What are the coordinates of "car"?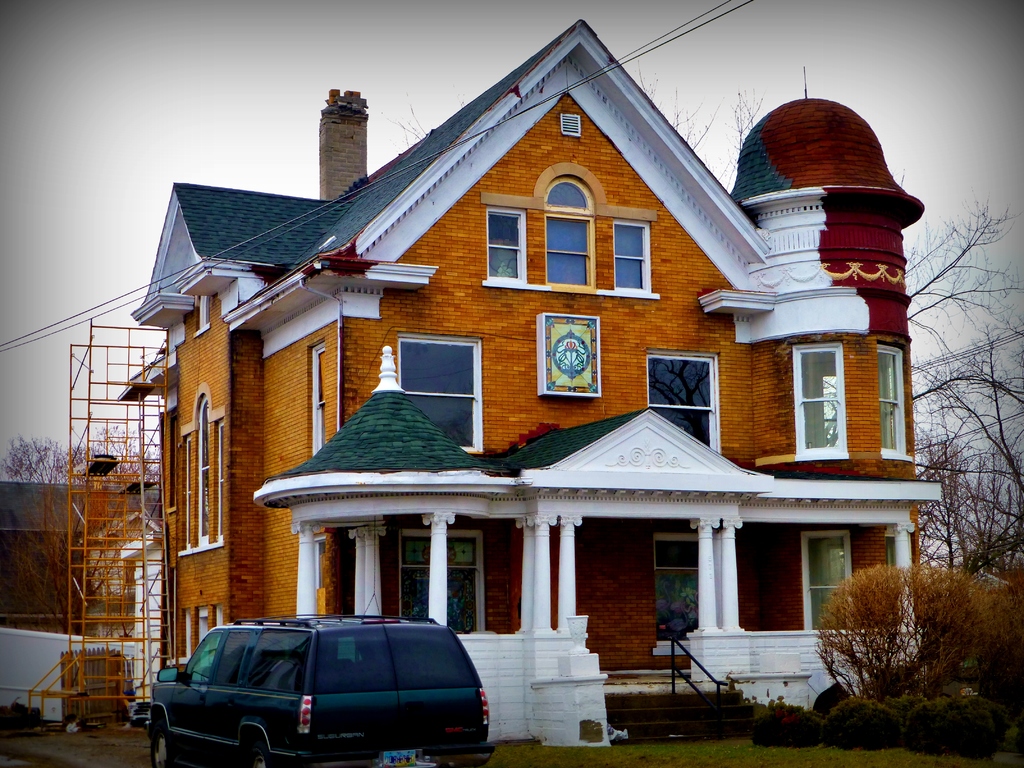
<box>141,618,479,765</box>.
